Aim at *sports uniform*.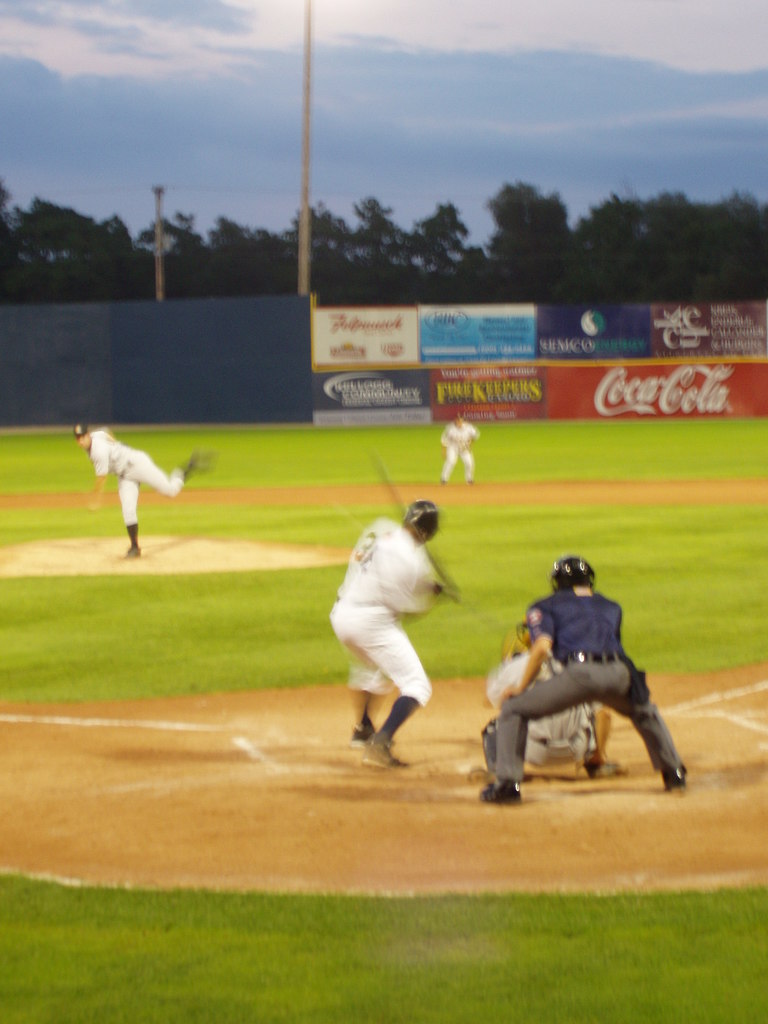
Aimed at region(93, 424, 191, 531).
